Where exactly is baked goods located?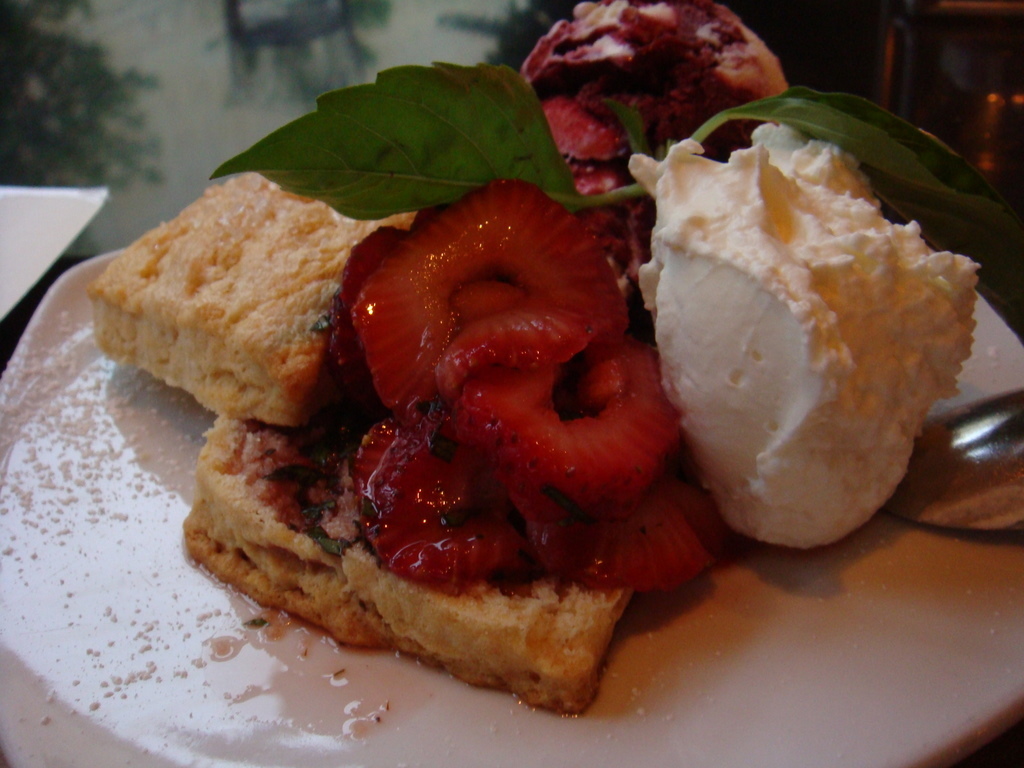
Its bounding box is (left=101, top=168, right=385, bottom=443).
